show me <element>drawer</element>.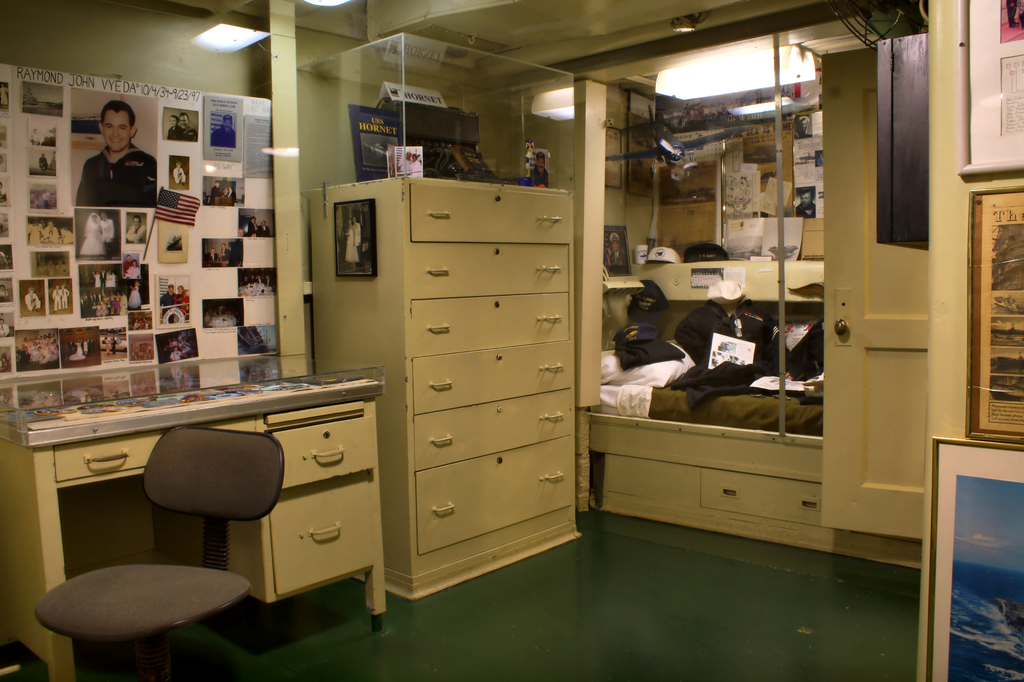
<element>drawer</element> is here: bbox(411, 240, 571, 299).
